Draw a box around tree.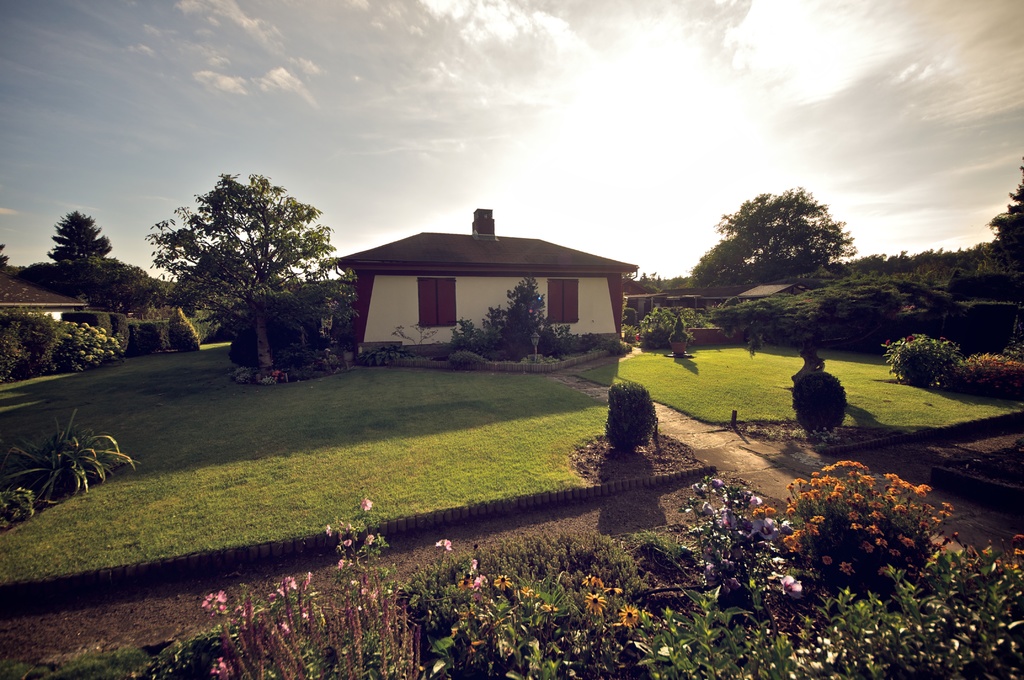
(89, 276, 184, 306).
